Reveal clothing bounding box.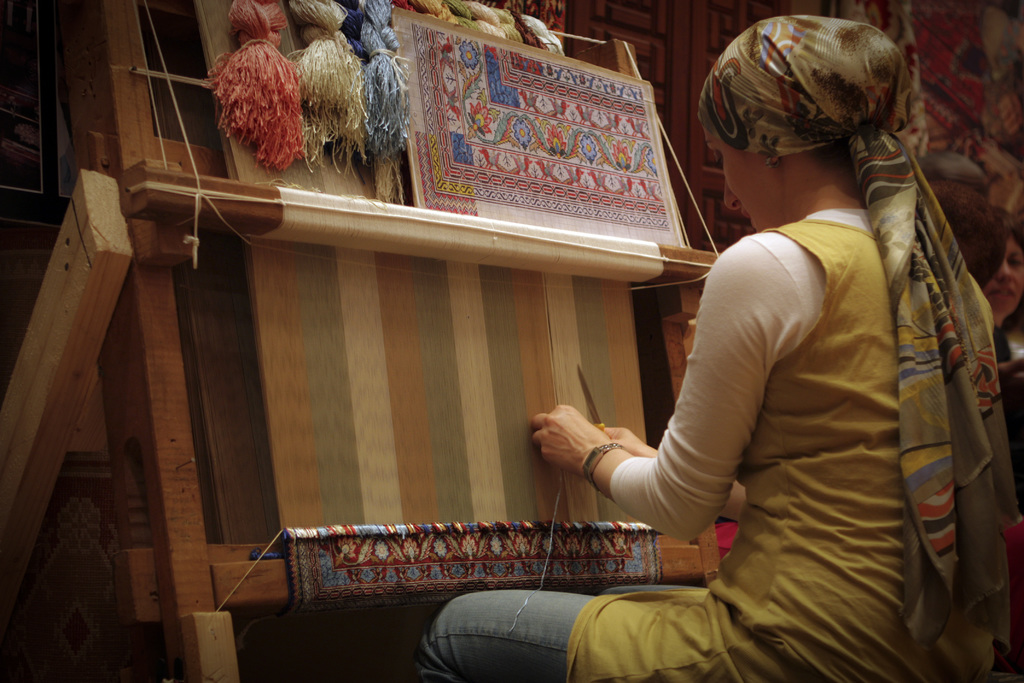
Revealed: pyautogui.locateOnScreen(996, 340, 1023, 454).
